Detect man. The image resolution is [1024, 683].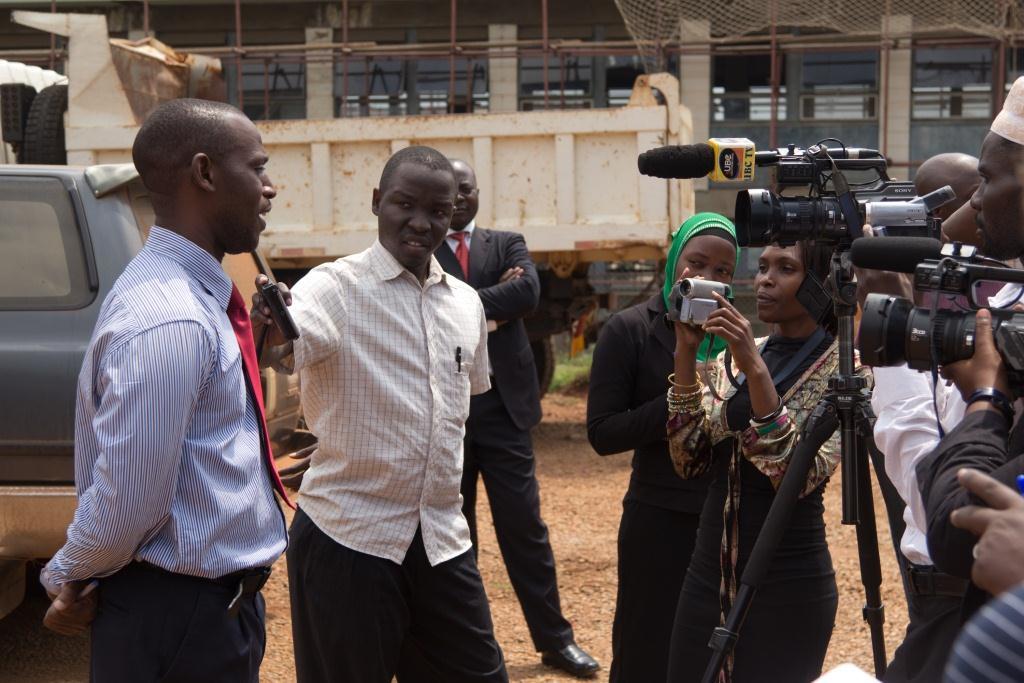
(left=267, top=124, right=513, bottom=676).
